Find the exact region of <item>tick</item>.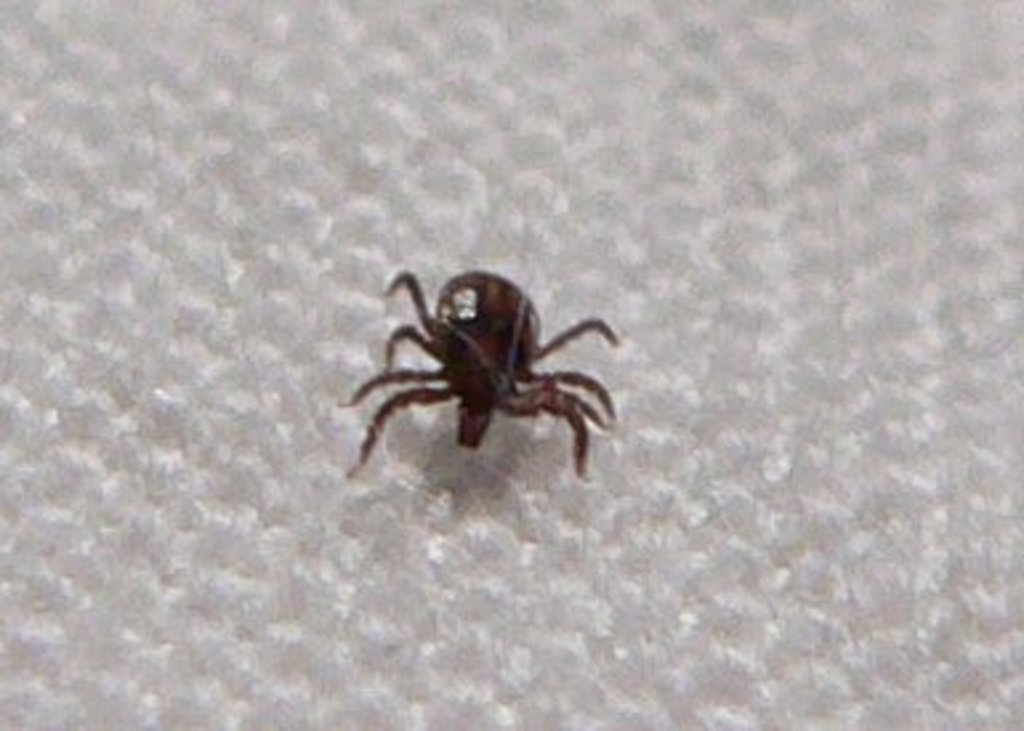
Exact region: 340,261,628,486.
